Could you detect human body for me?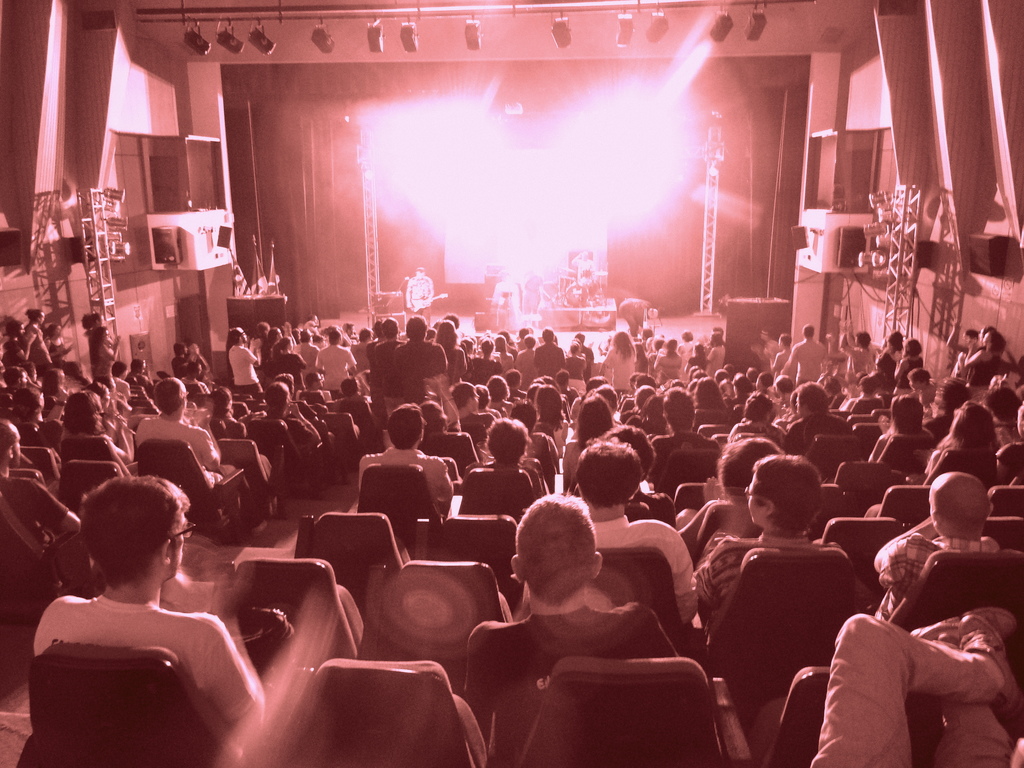
Detection result: bbox(3, 371, 27, 386).
